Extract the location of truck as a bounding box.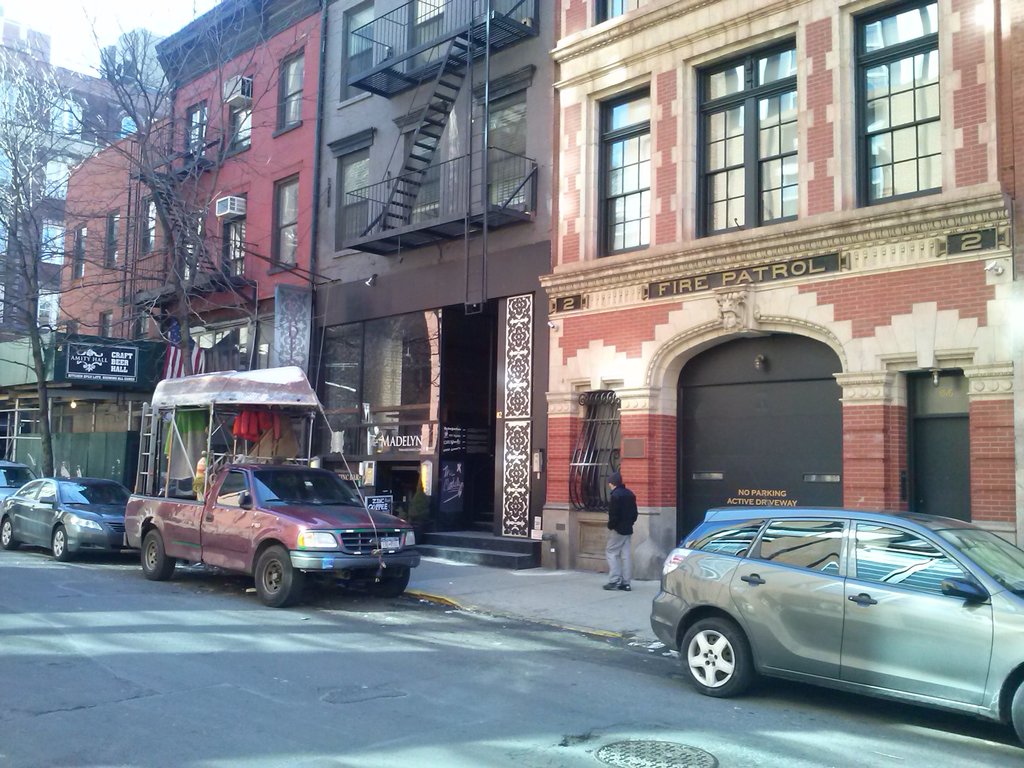
x1=118, y1=428, x2=411, y2=613.
